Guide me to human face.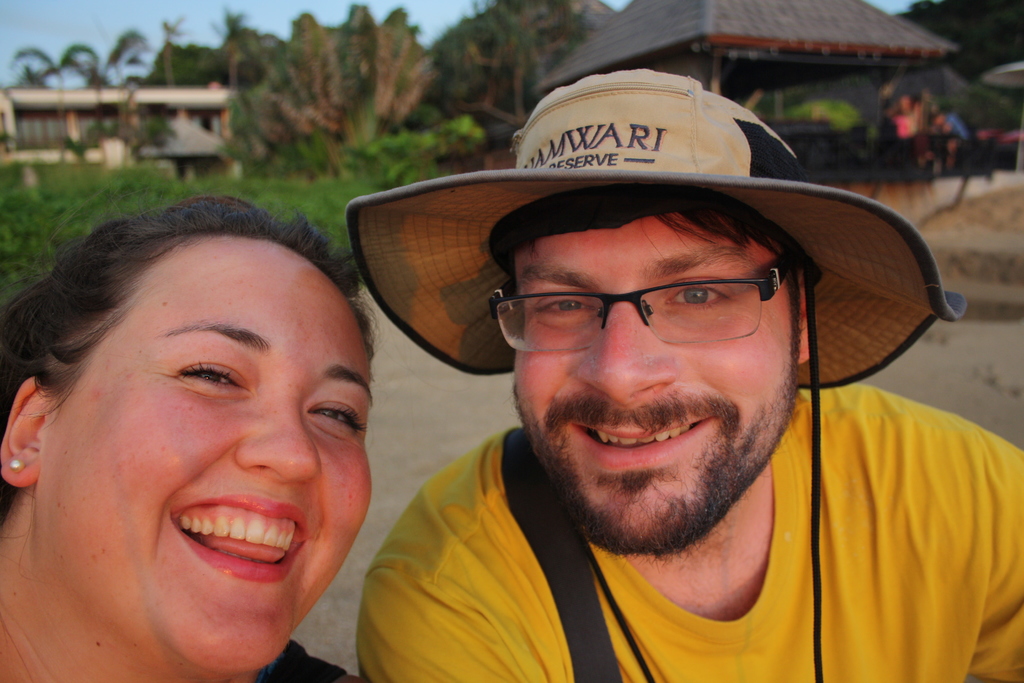
Guidance: detection(41, 235, 385, 679).
